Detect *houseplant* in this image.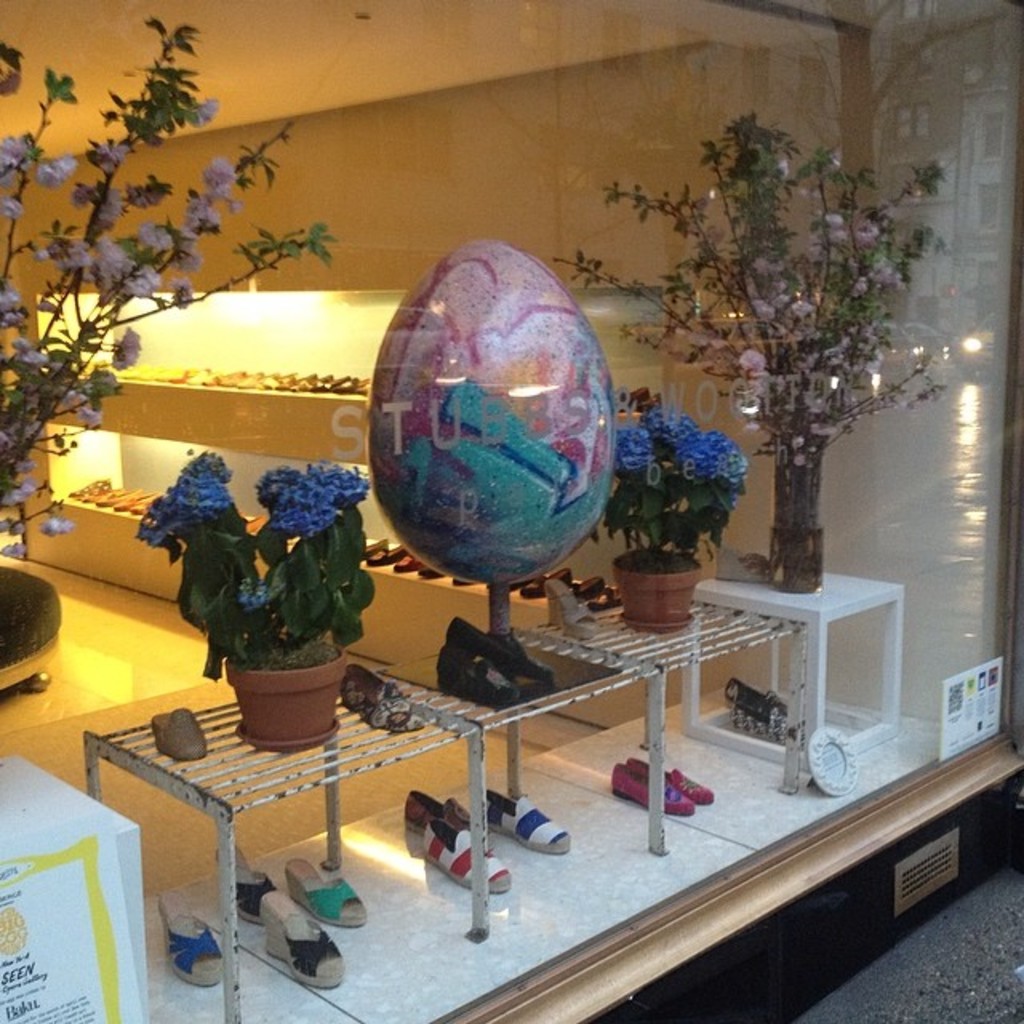
Detection: 0,10,341,568.
